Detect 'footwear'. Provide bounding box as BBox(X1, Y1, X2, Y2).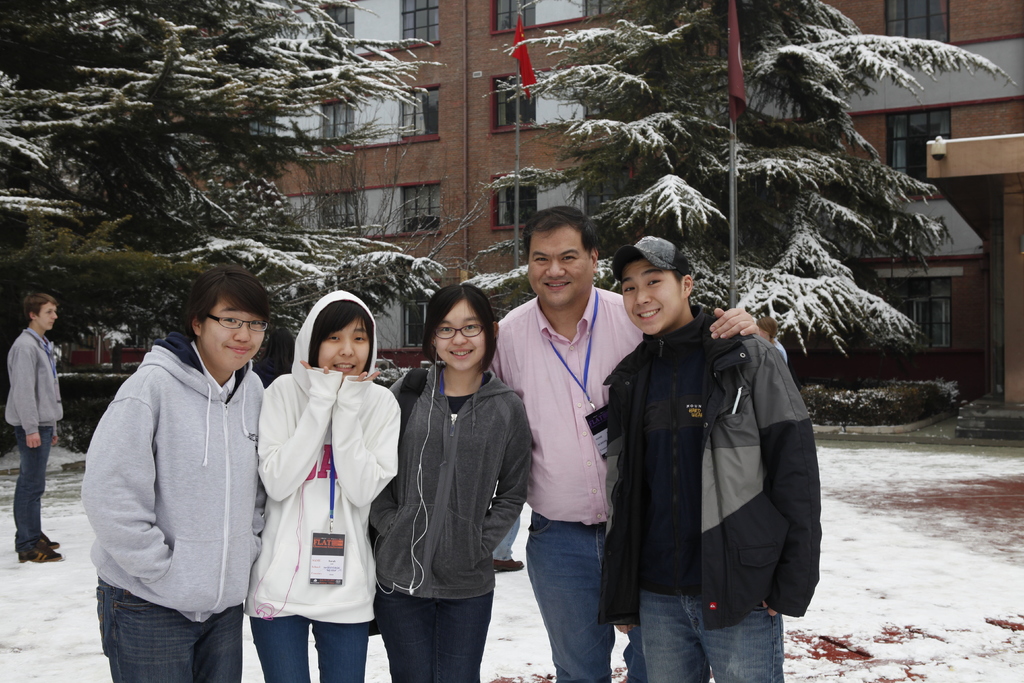
BBox(494, 557, 524, 573).
